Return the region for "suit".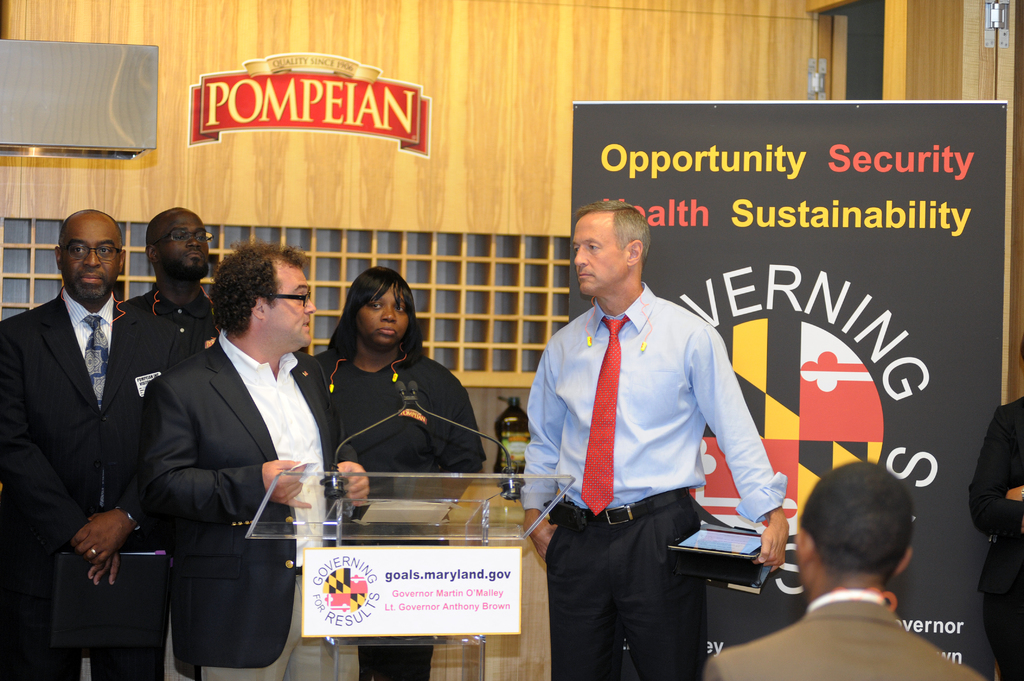
(8, 211, 139, 651).
